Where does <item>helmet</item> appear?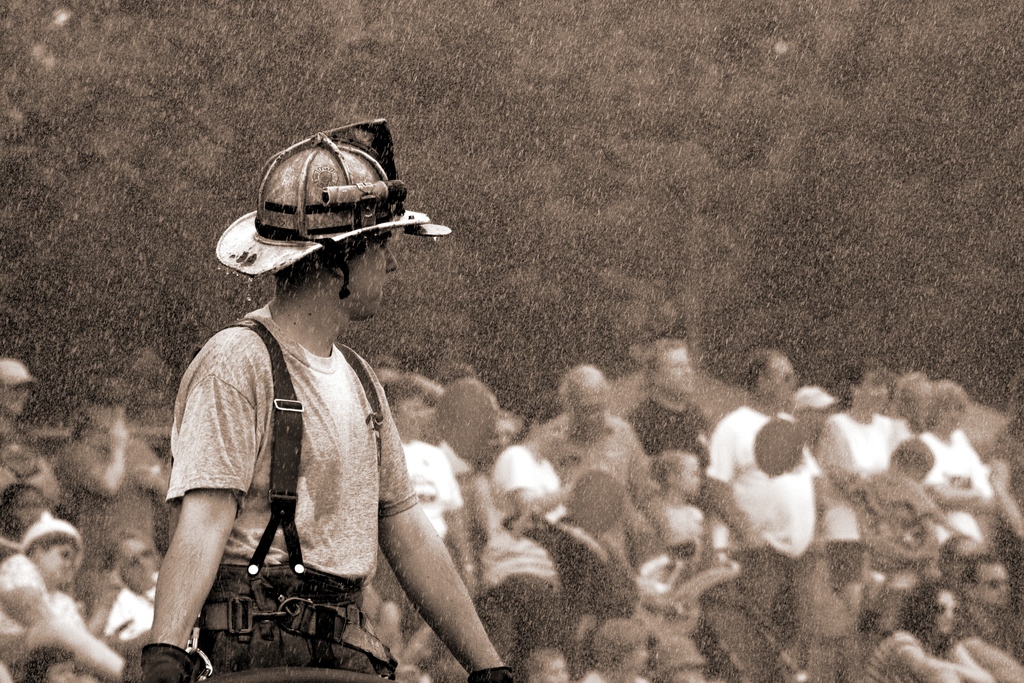
Appears at box=[20, 507, 84, 586].
